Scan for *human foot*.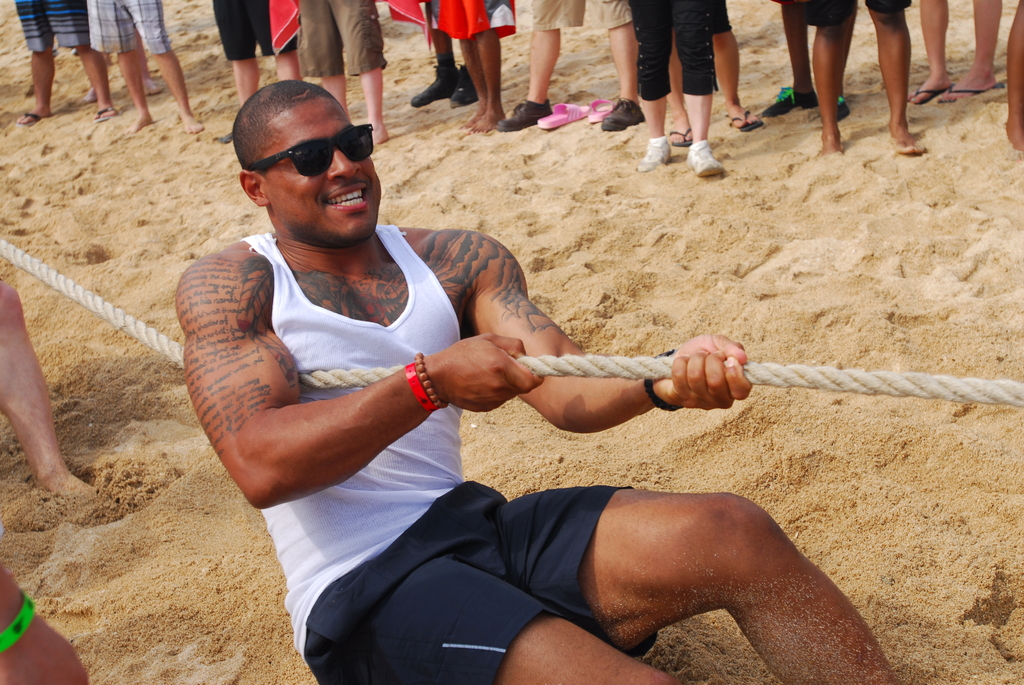
Scan result: (32,456,92,497).
